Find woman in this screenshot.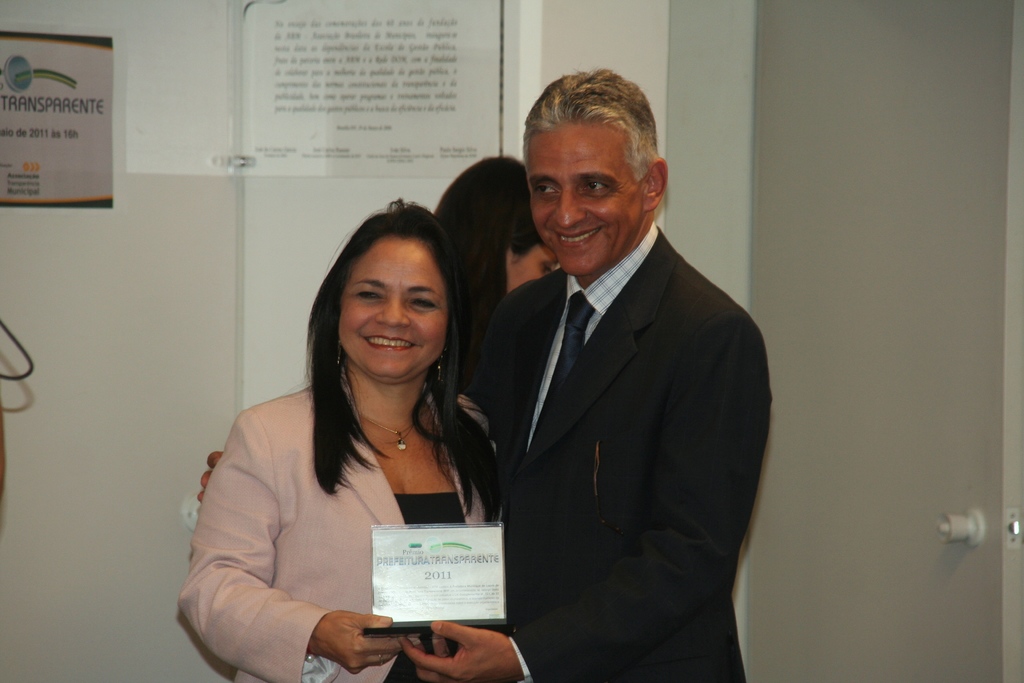
The bounding box for woman is (425, 157, 557, 390).
